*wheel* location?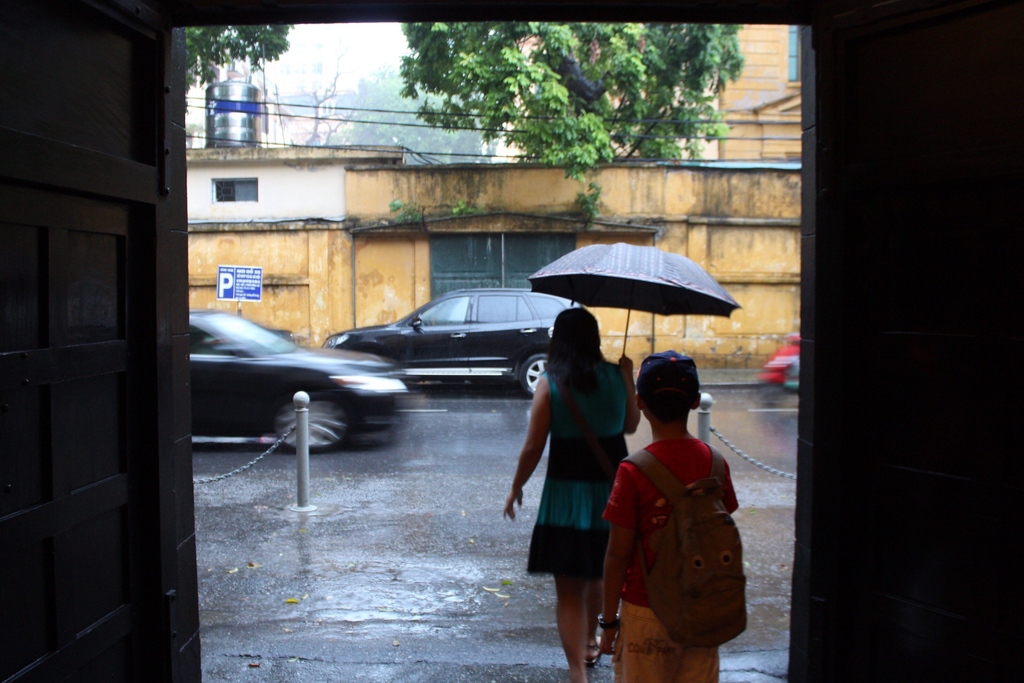
[left=520, top=353, right=547, bottom=397]
